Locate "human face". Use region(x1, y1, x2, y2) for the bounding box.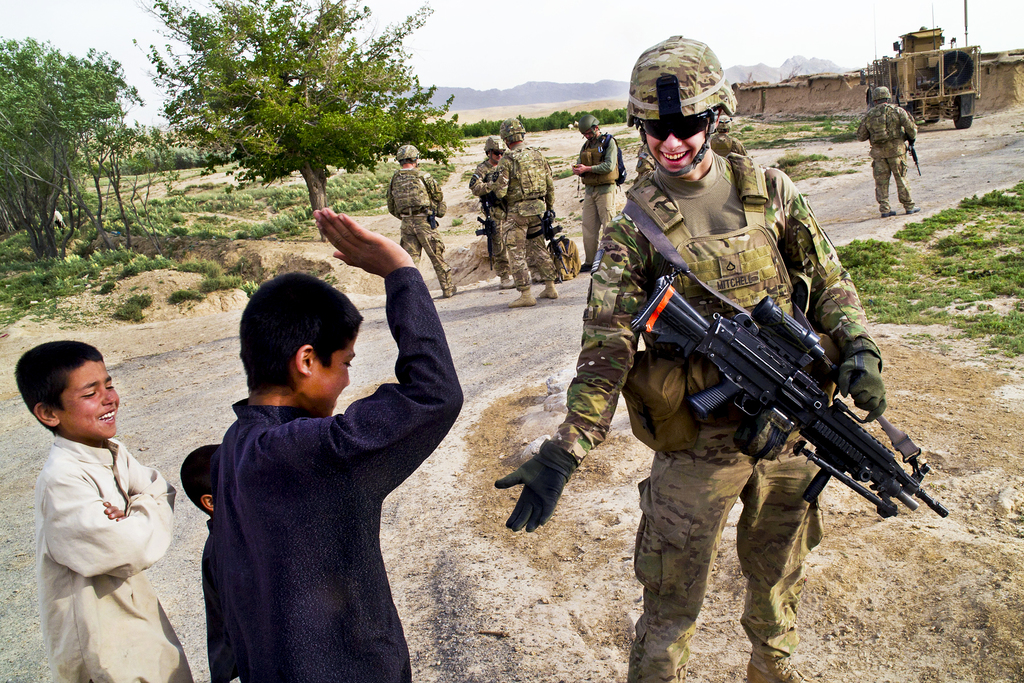
region(318, 331, 354, 411).
